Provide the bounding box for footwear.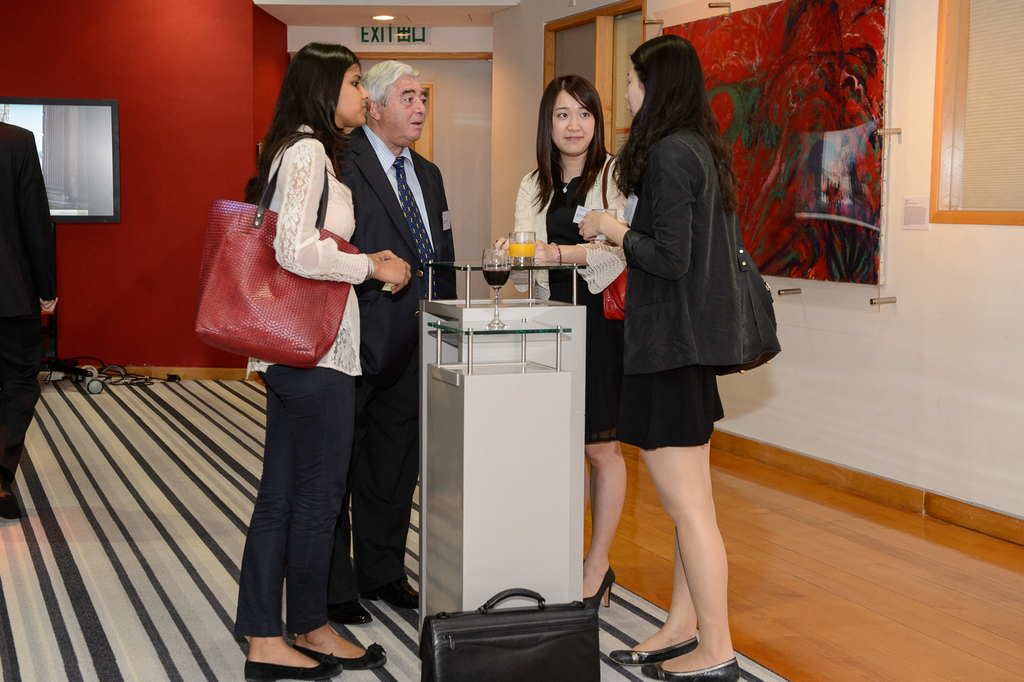
x1=360 y1=593 x2=418 y2=612.
